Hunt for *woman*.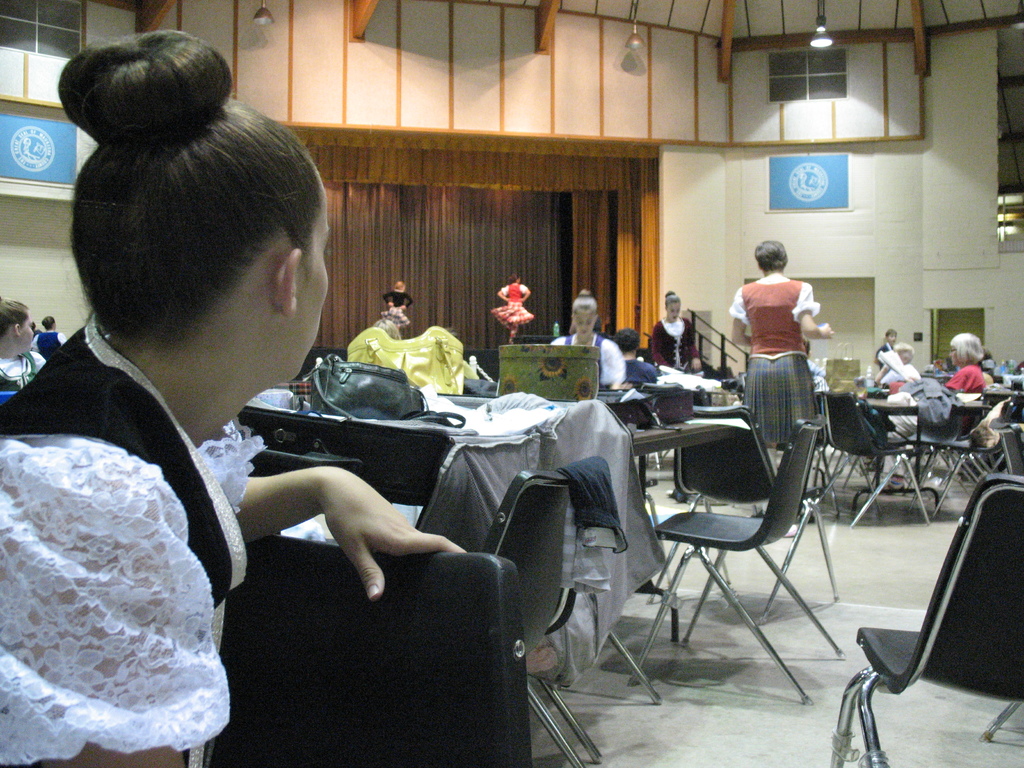
Hunted down at <box>1,63,358,765</box>.
